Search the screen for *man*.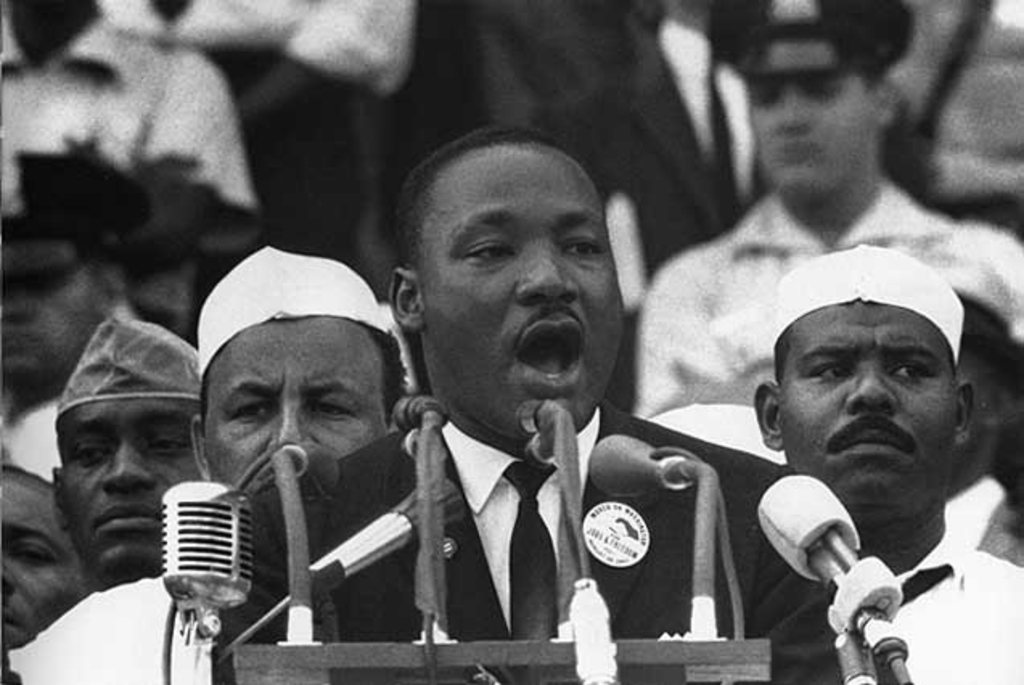
Found at select_region(641, 0, 1022, 413).
